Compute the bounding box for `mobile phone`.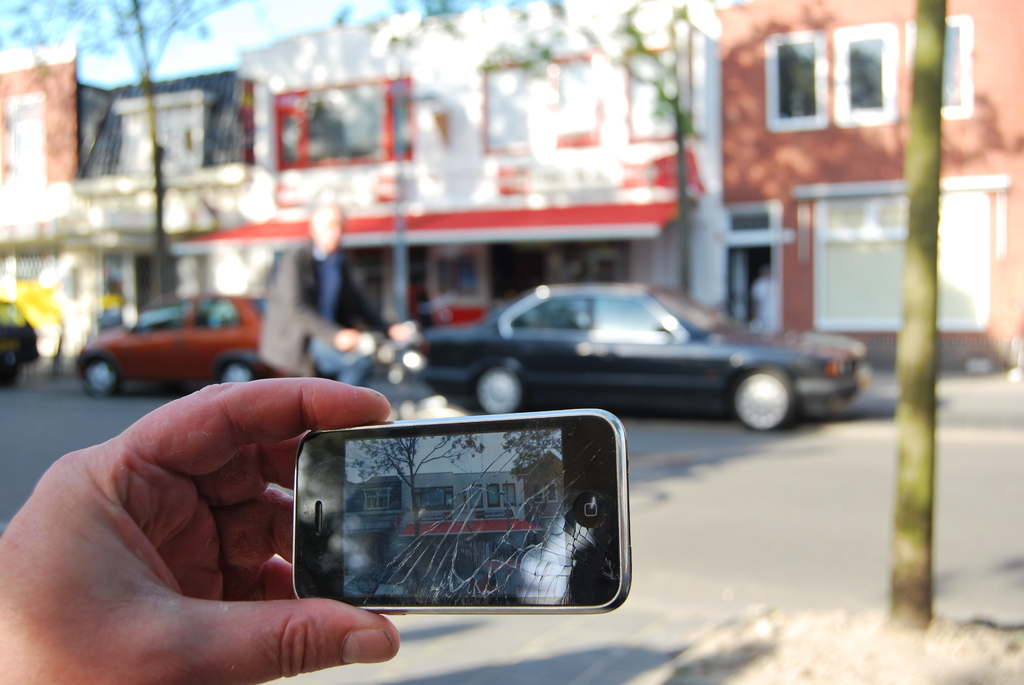
l=253, t=418, r=624, b=633.
